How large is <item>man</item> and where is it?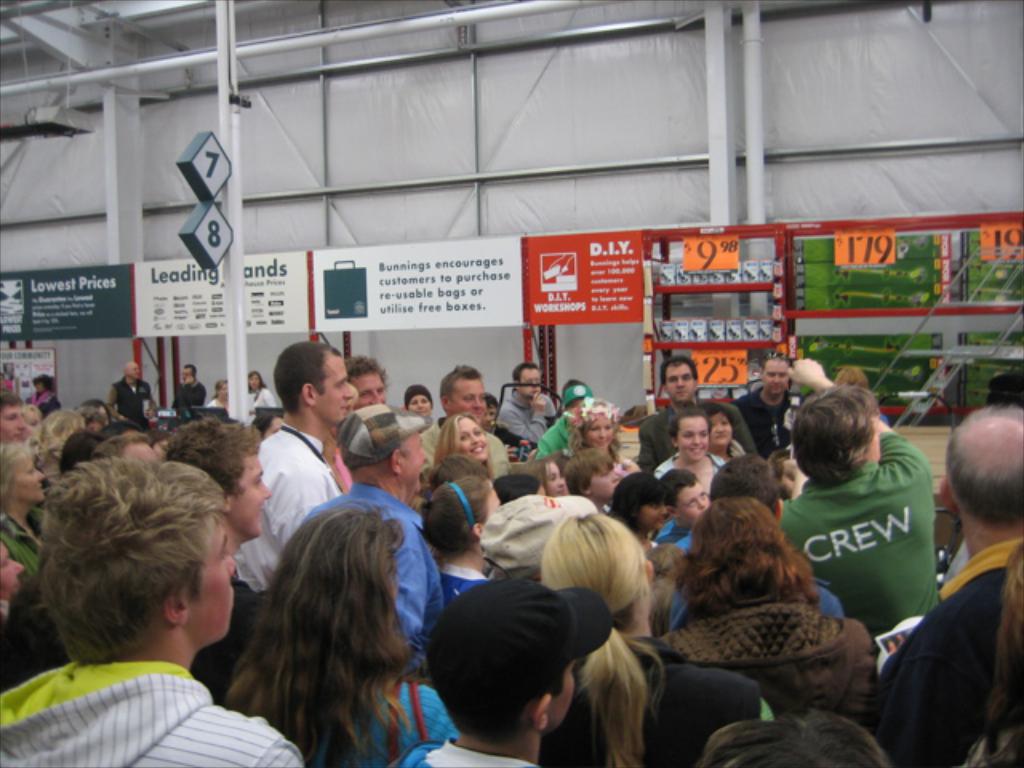
Bounding box: BBox(786, 357, 947, 635).
